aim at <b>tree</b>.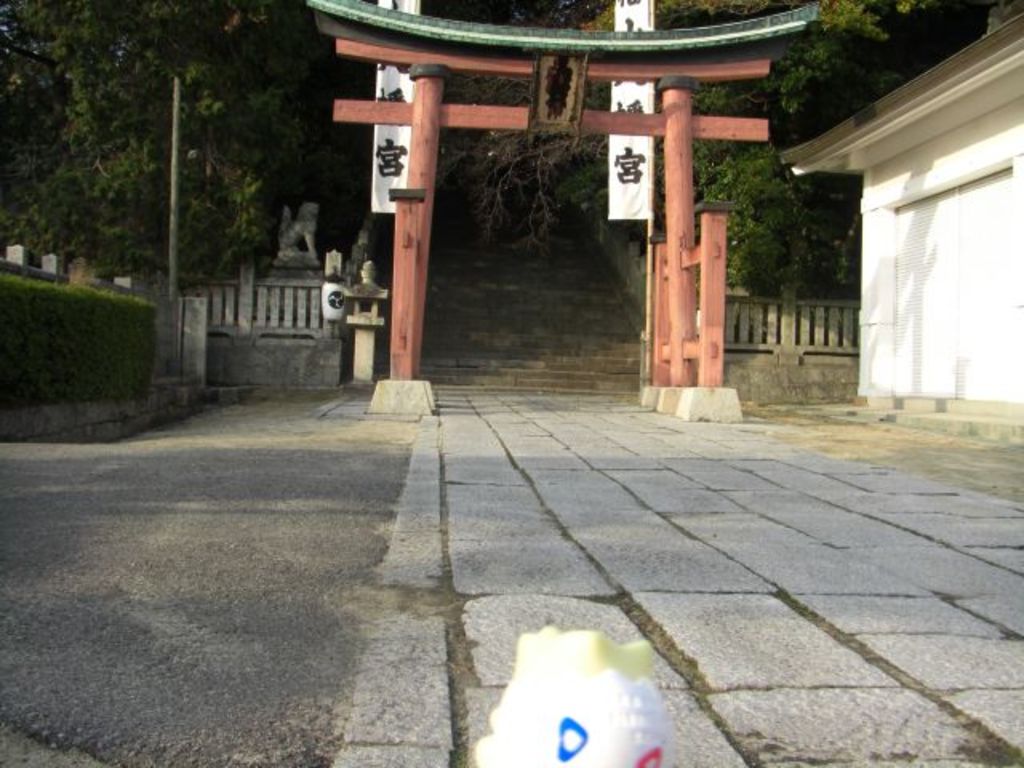
Aimed at [0, 0, 366, 294].
